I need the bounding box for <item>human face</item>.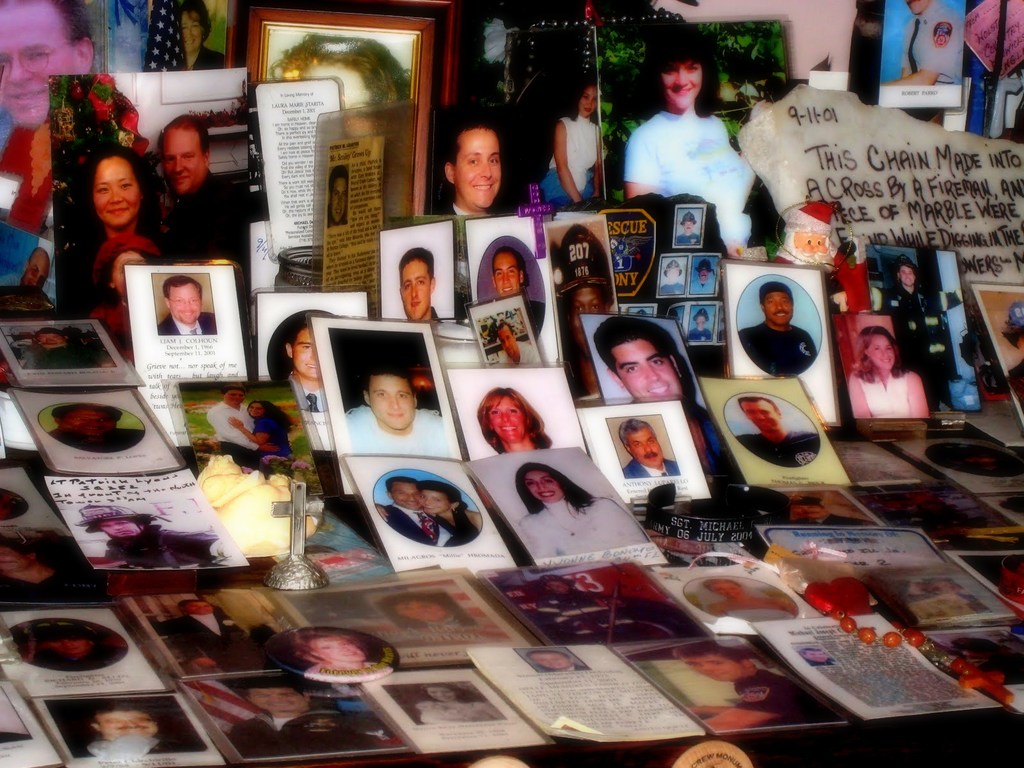
Here it is: l=452, t=127, r=499, b=209.
